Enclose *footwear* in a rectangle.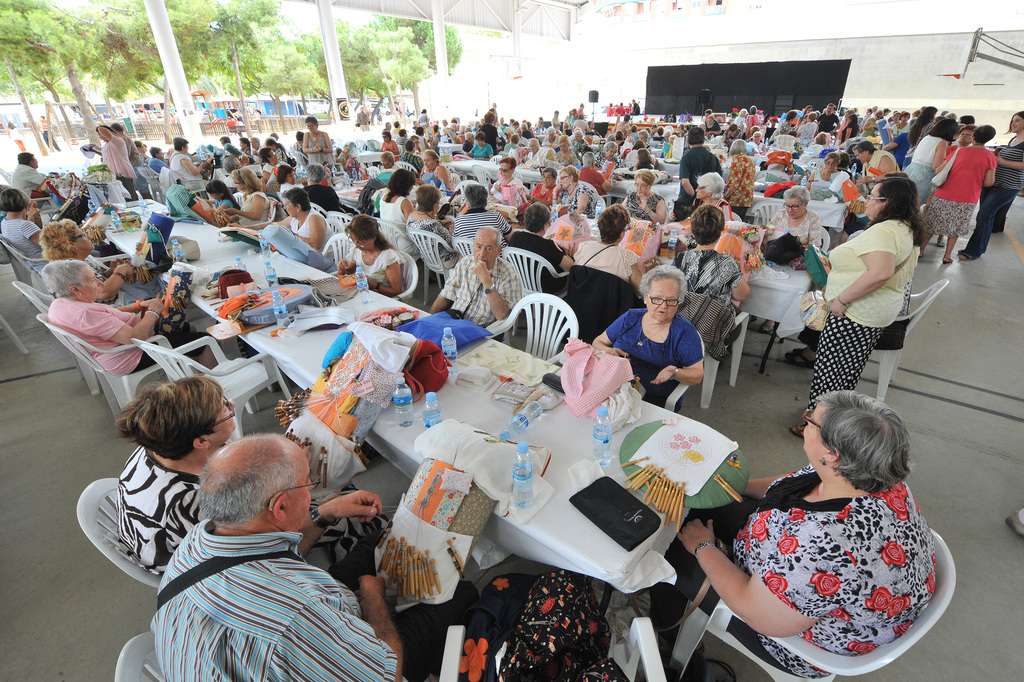
796,397,818,422.
